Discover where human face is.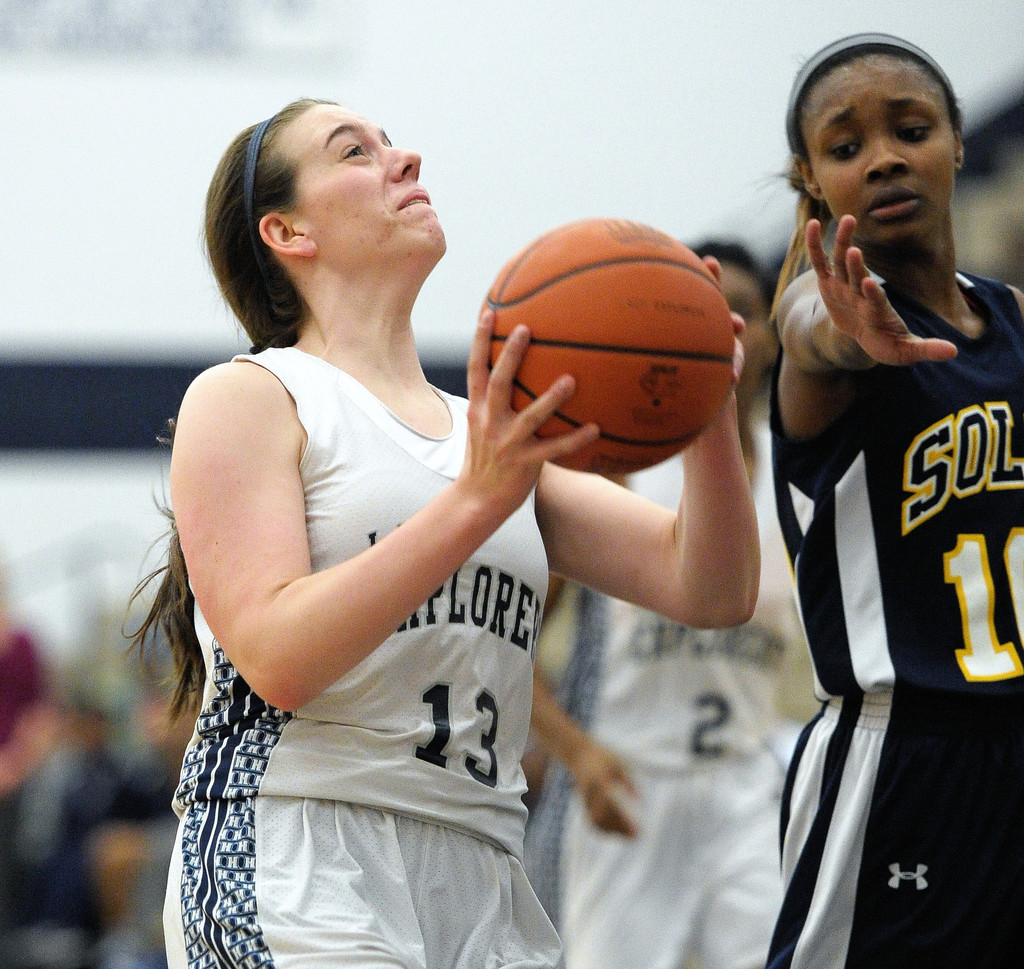
Discovered at bbox=(806, 51, 955, 247).
